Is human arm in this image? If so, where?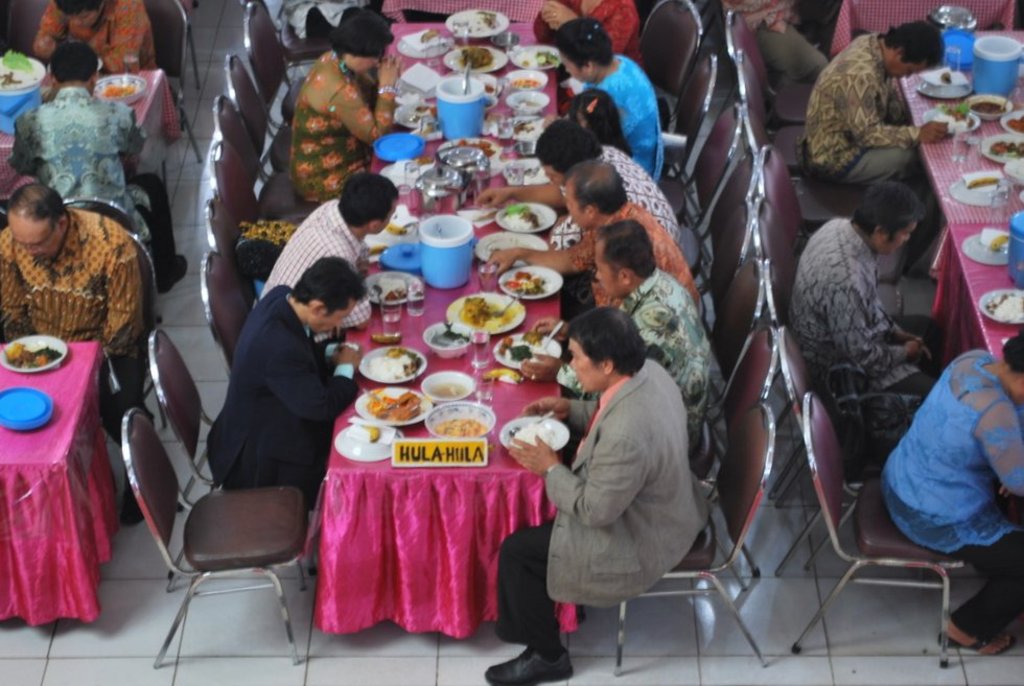
Yes, at <region>329, 50, 401, 151</region>.
